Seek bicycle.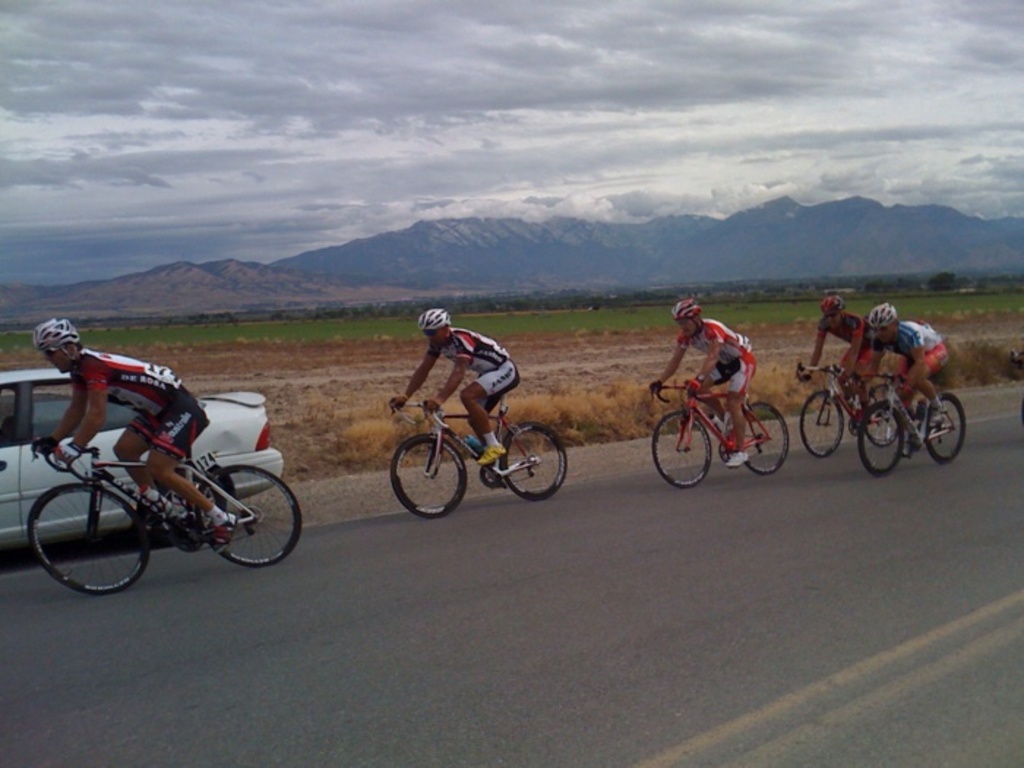
left=862, top=366, right=965, bottom=471.
